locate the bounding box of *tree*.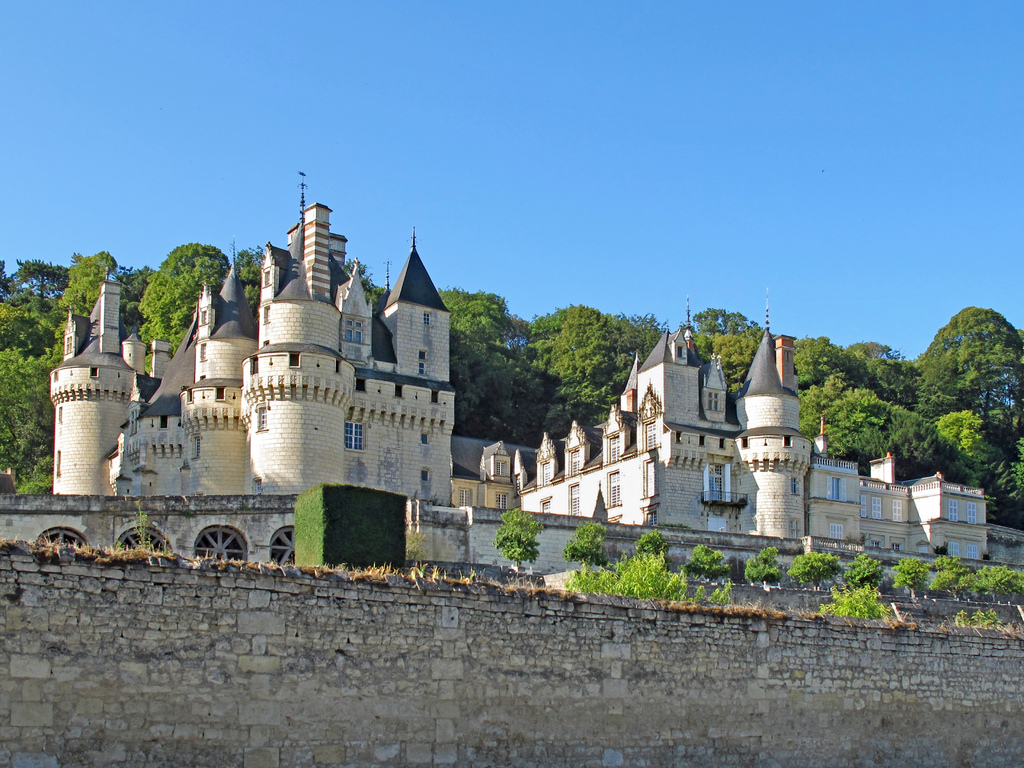
Bounding box: detection(122, 266, 159, 331).
